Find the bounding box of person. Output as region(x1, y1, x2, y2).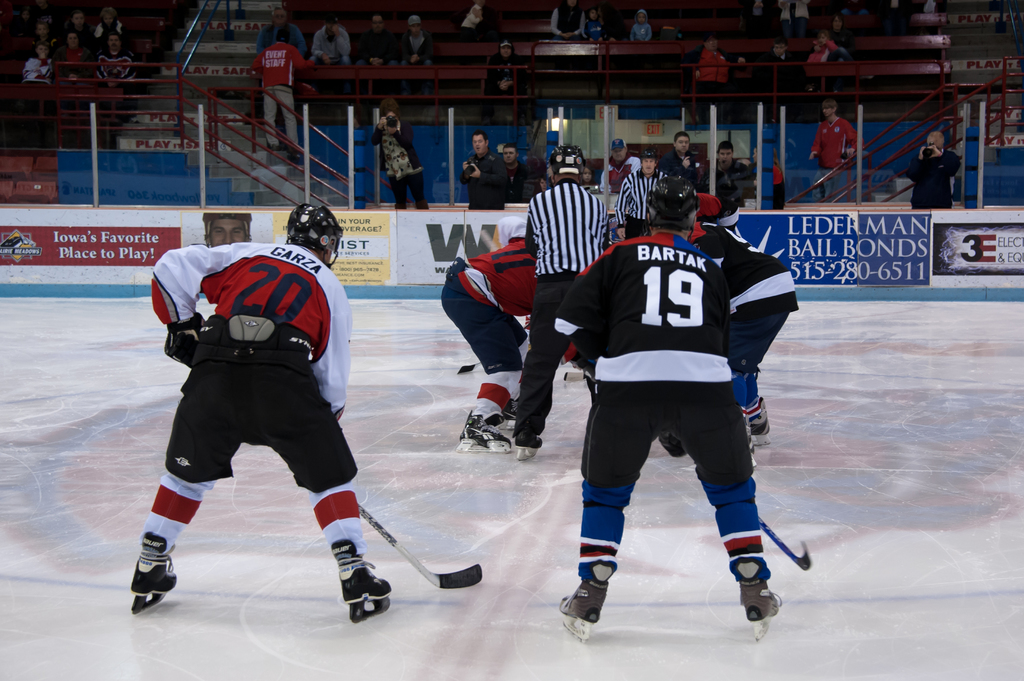
region(94, 31, 136, 79).
